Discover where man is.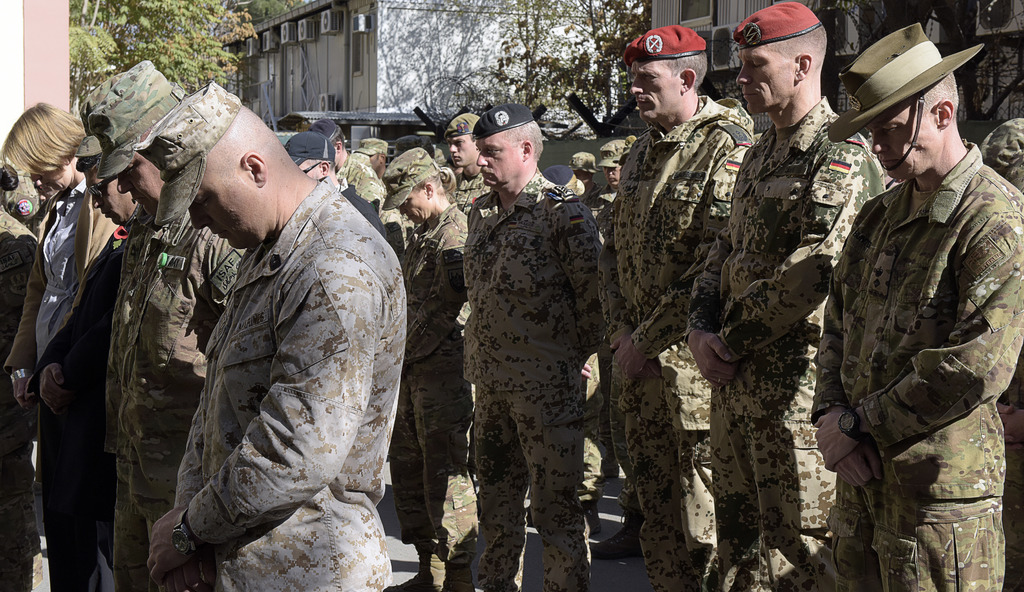
Discovered at crop(147, 85, 403, 591).
